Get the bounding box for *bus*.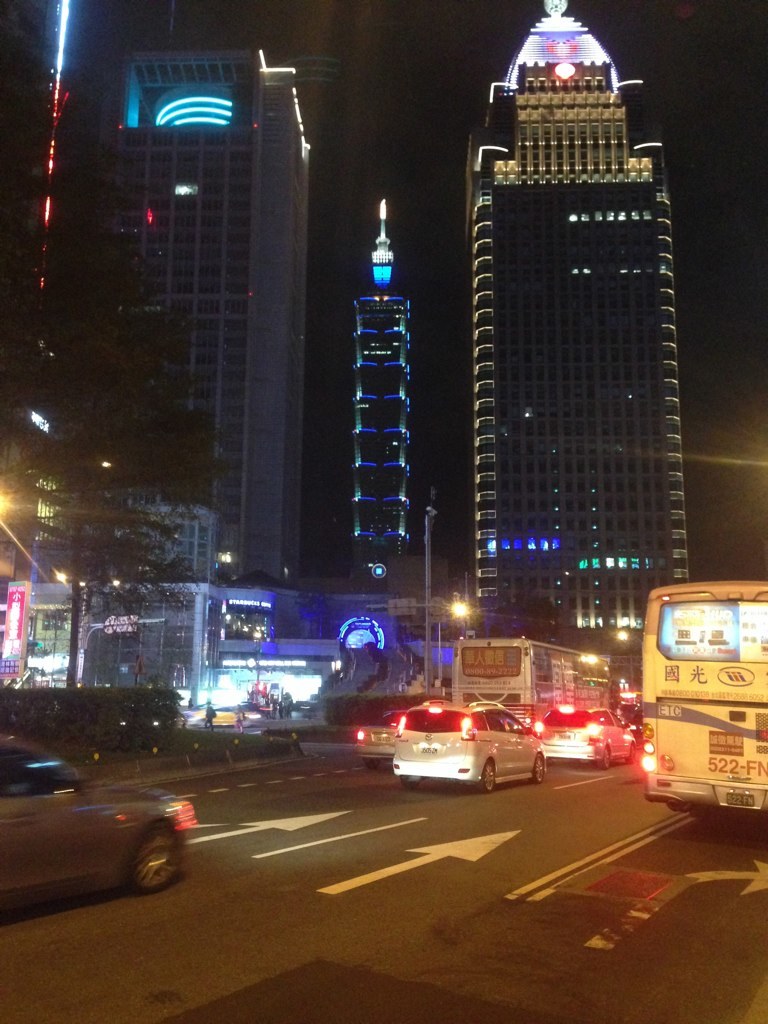
region(651, 577, 767, 816).
